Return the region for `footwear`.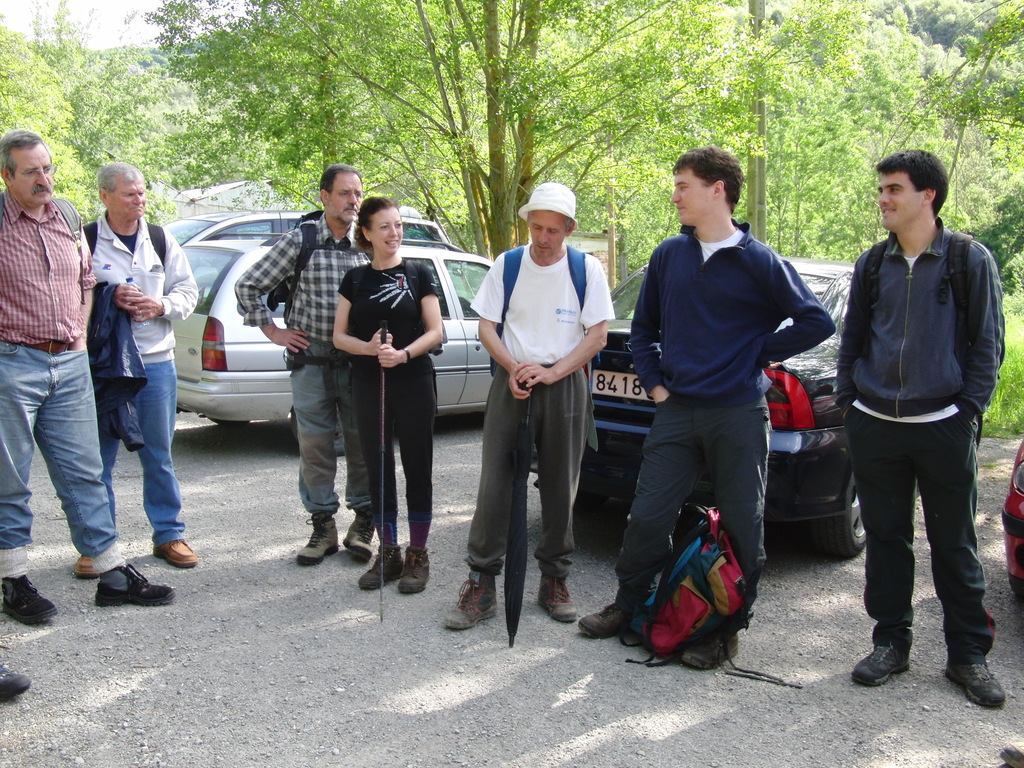
x1=943 y1=657 x2=1006 y2=712.
